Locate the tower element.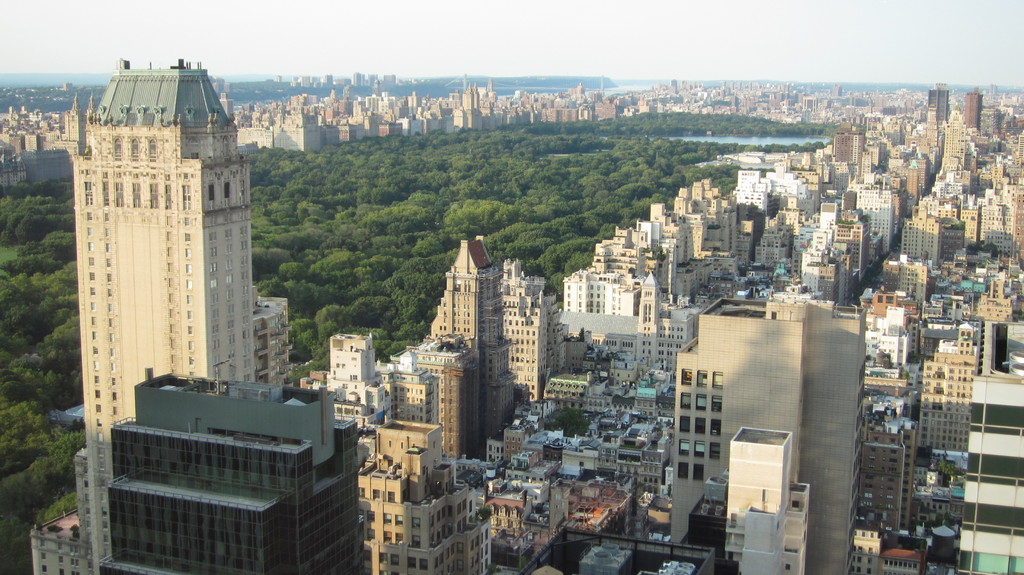
Element bbox: (340, 88, 356, 98).
